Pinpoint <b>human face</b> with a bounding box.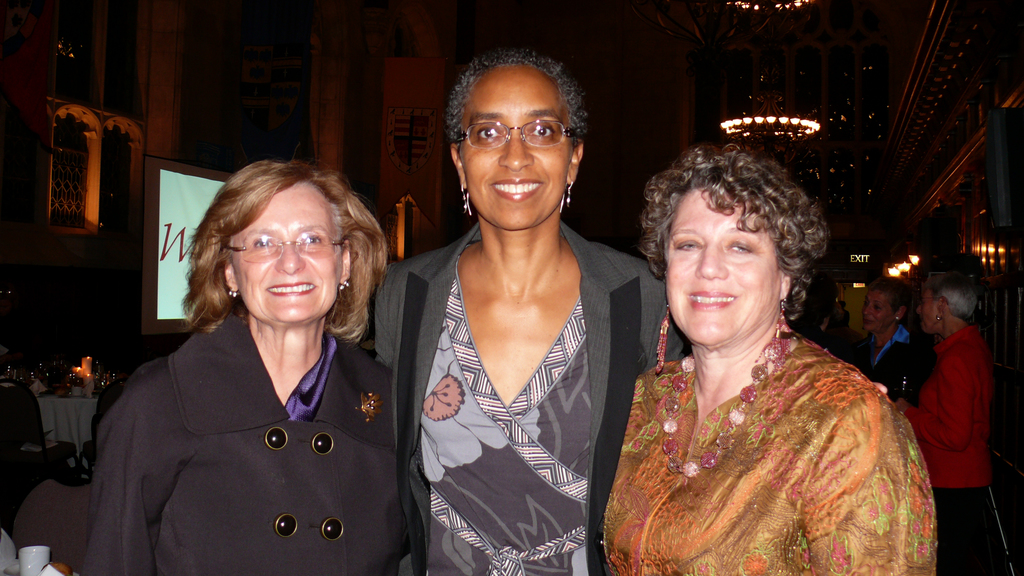
[left=858, top=294, right=895, bottom=328].
